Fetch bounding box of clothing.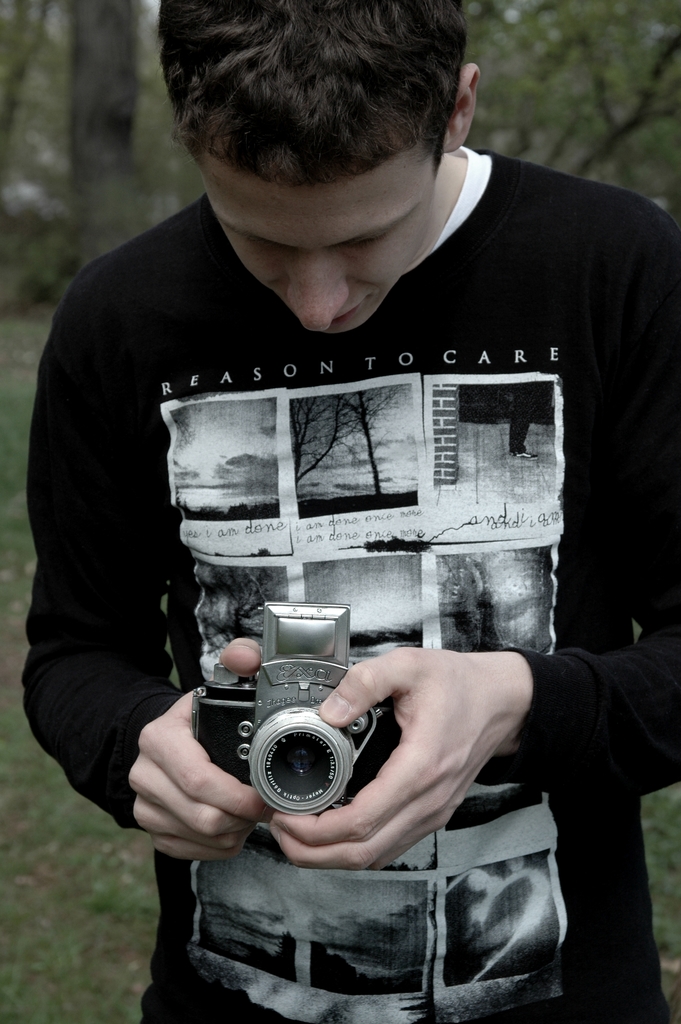
Bbox: box=[19, 144, 680, 1023].
